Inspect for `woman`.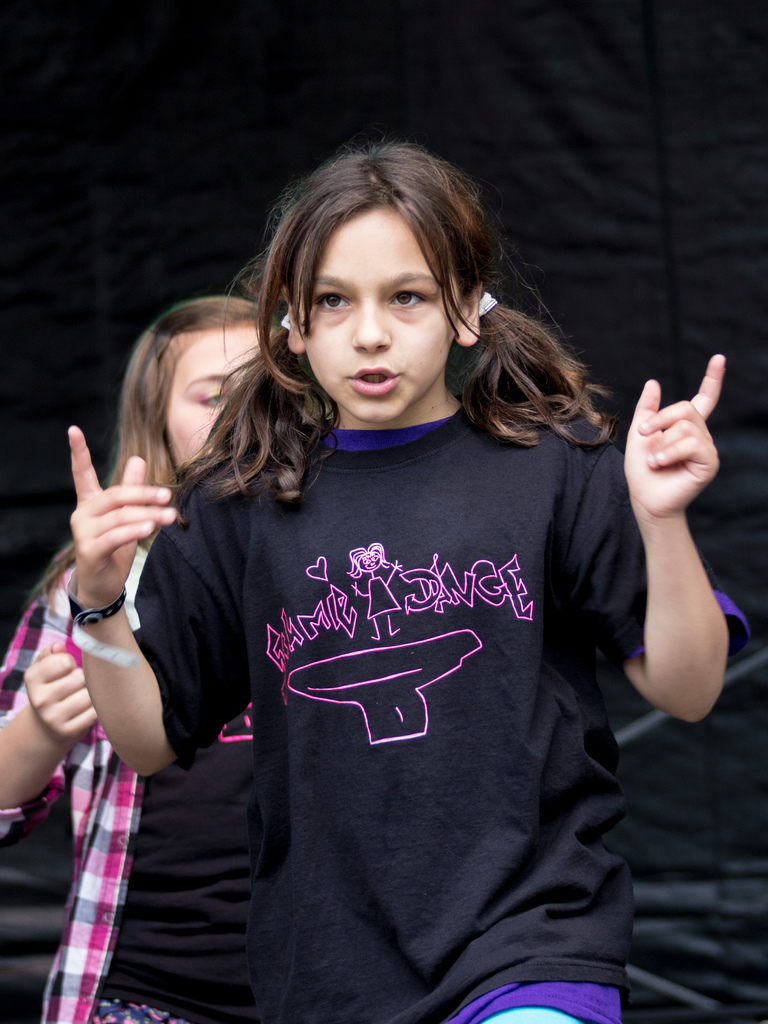
Inspection: (63, 145, 731, 1023).
